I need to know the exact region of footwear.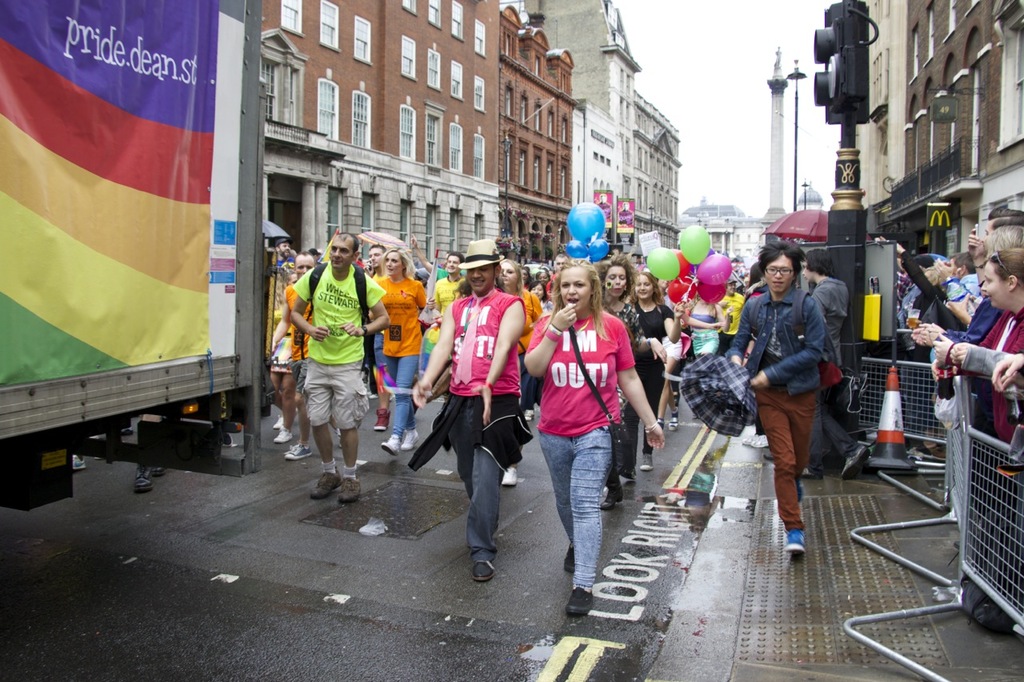
Region: 282, 447, 318, 461.
